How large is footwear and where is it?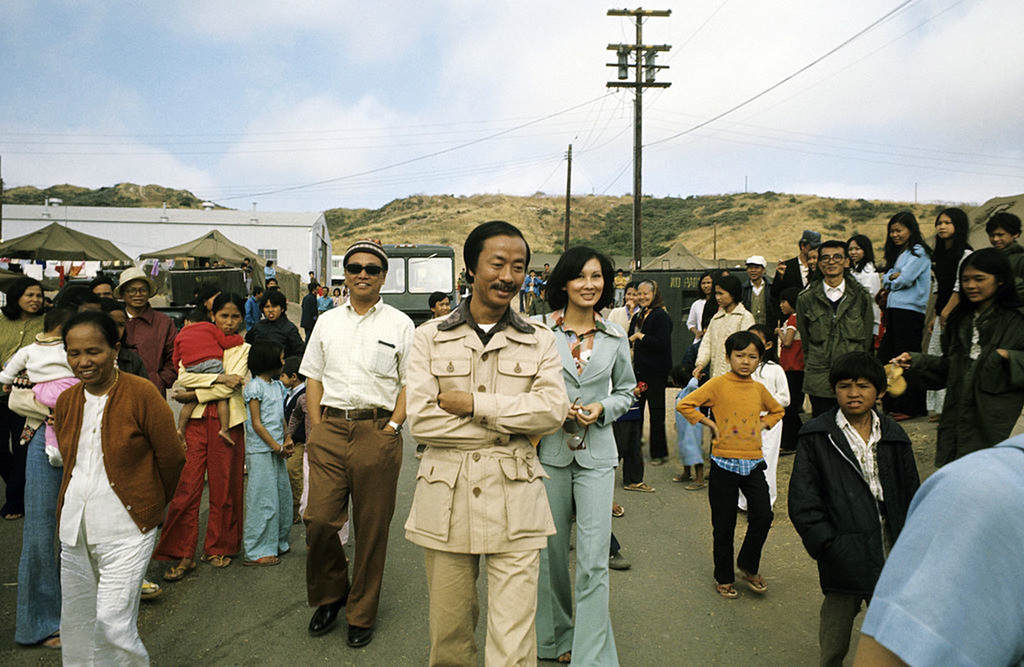
Bounding box: Rect(710, 574, 736, 603).
